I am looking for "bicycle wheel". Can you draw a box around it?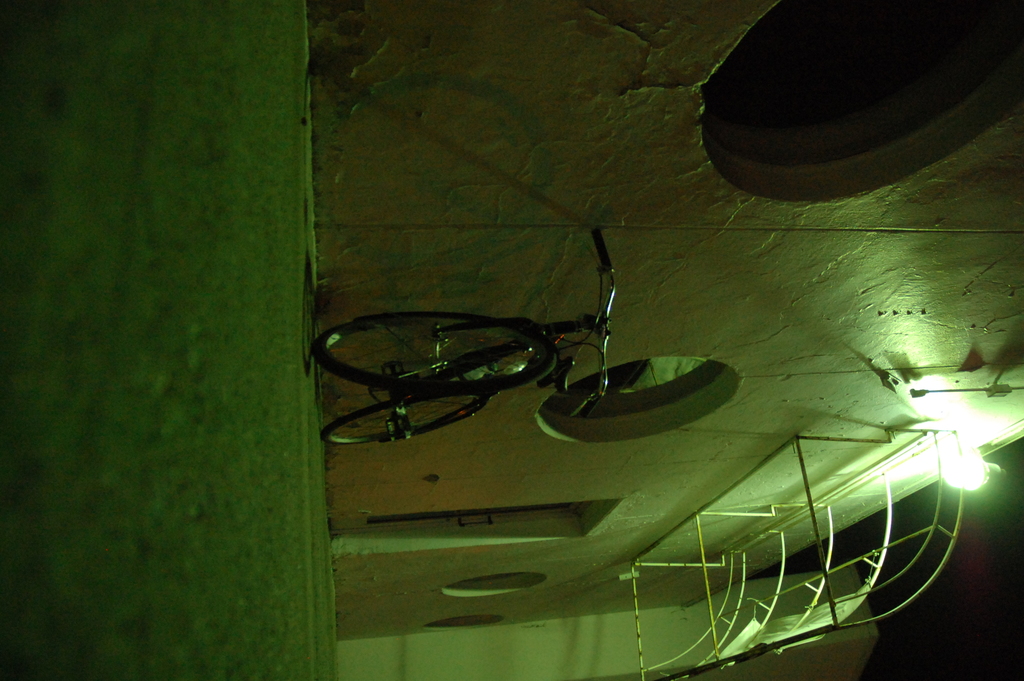
Sure, the bounding box is region(310, 308, 559, 393).
